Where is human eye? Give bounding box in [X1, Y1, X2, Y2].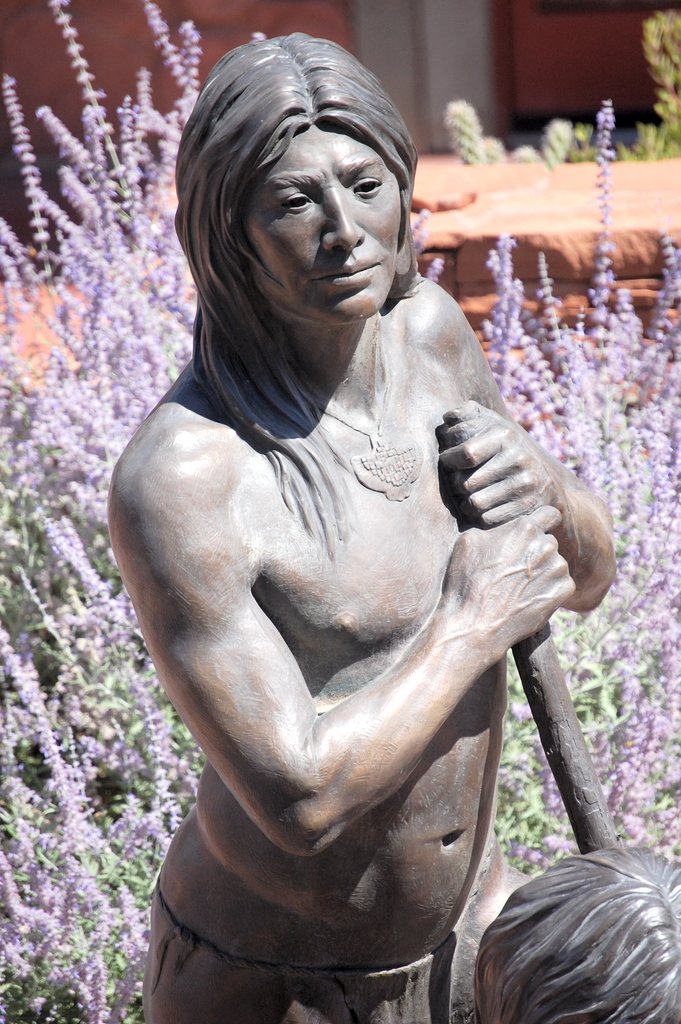
[349, 170, 386, 204].
